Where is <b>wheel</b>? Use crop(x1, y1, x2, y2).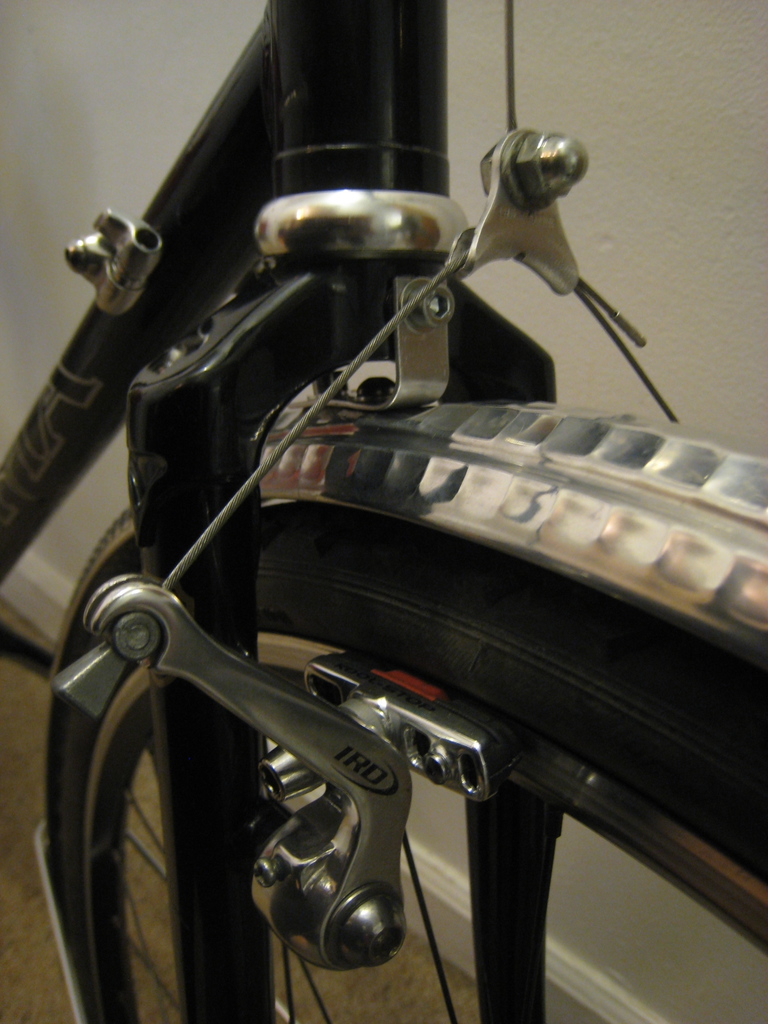
crop(35, 396, 767, 1023).
